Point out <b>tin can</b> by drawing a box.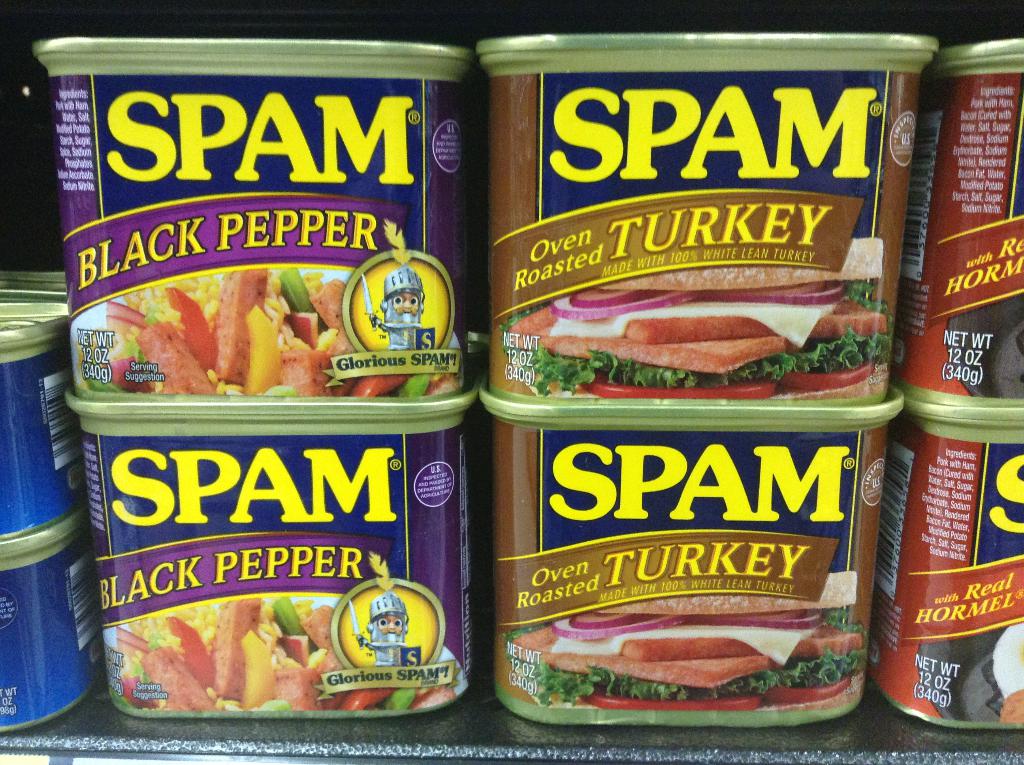
<box>893,42,1023,411</box>.
